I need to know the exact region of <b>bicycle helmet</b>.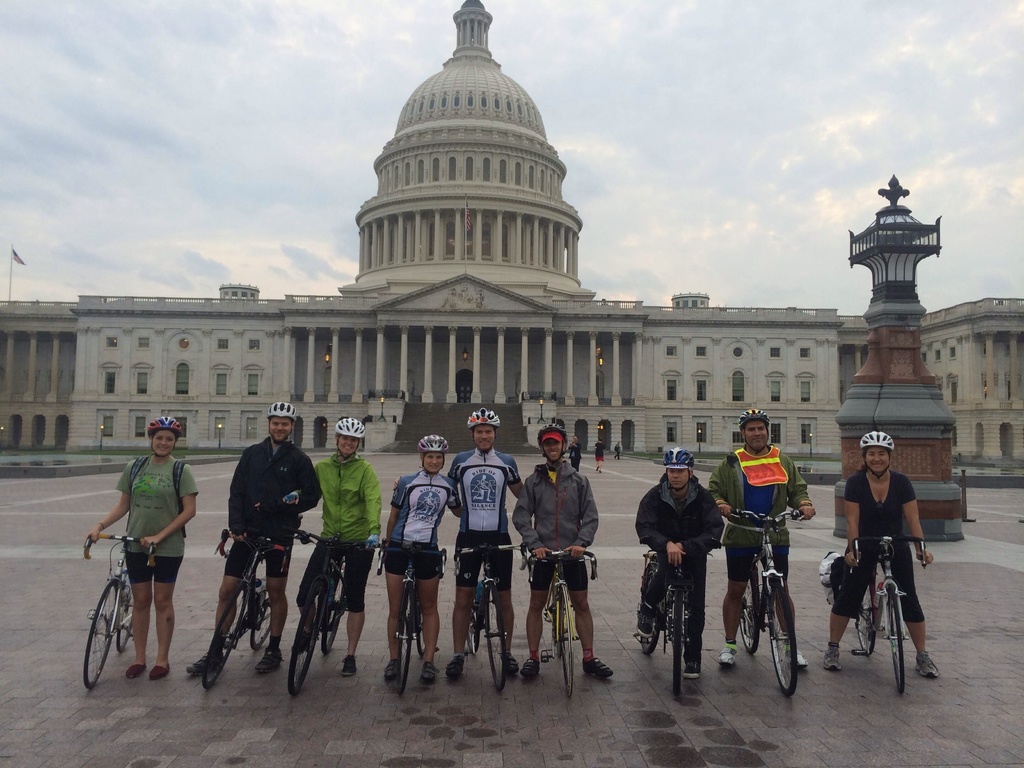
Region: l=858, t=429, r=890, b=451.
